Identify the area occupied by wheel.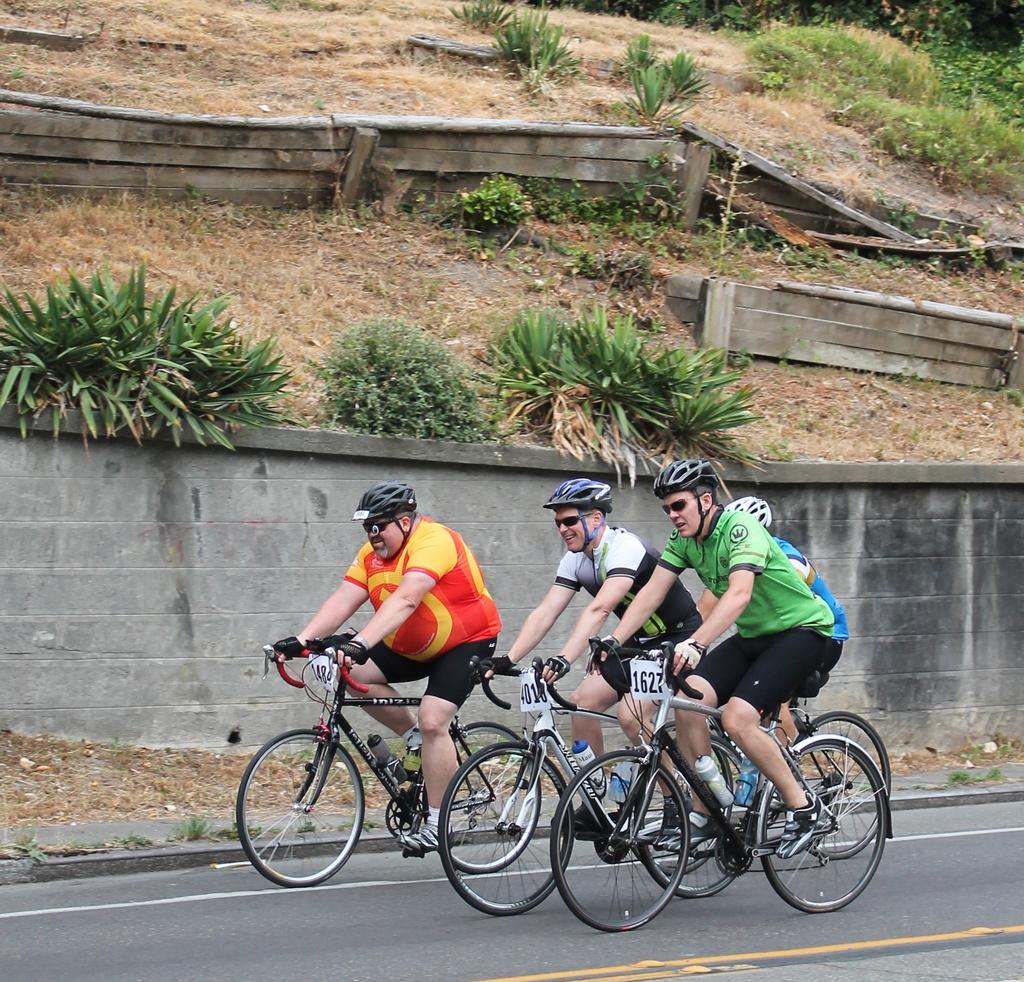
Area: box=[246, 745, 358, 894].
